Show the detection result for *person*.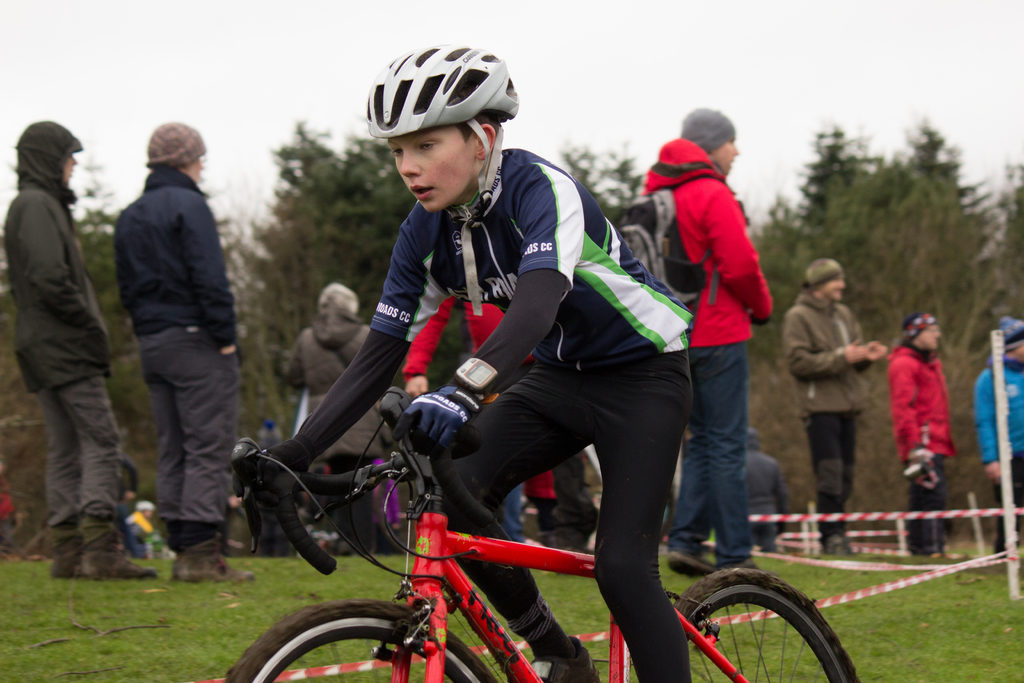
<region>786, 256, 881, 562</region>.
